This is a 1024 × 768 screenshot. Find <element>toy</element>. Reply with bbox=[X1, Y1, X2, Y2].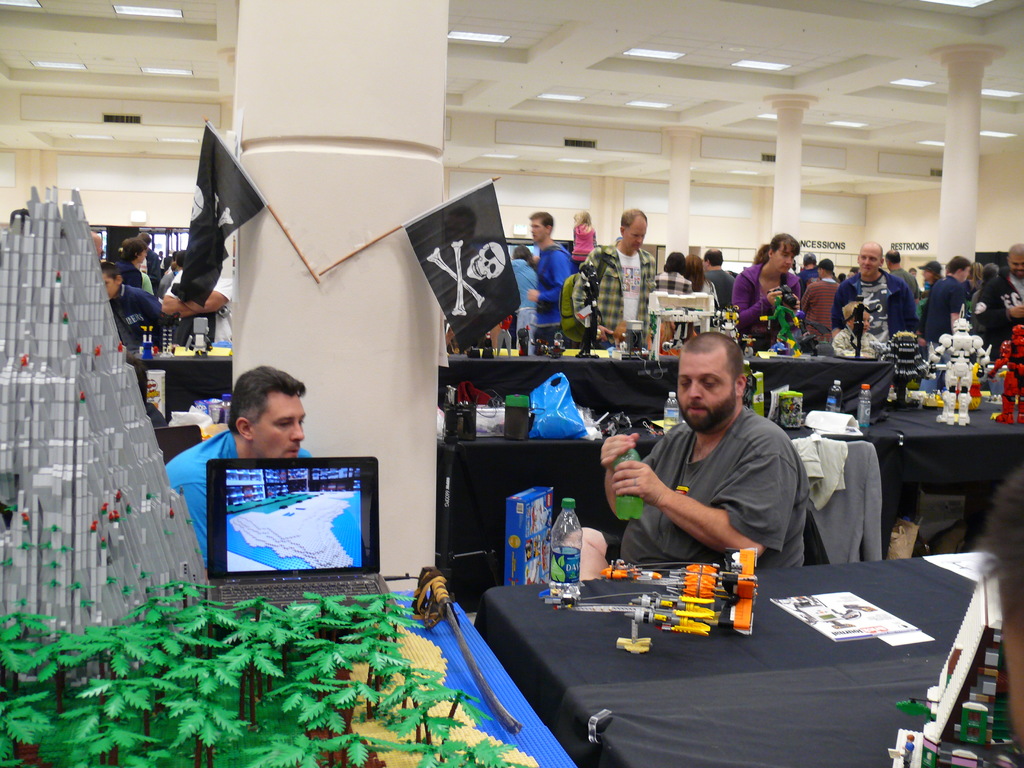
bbox=[573, 260, 603, 358].
